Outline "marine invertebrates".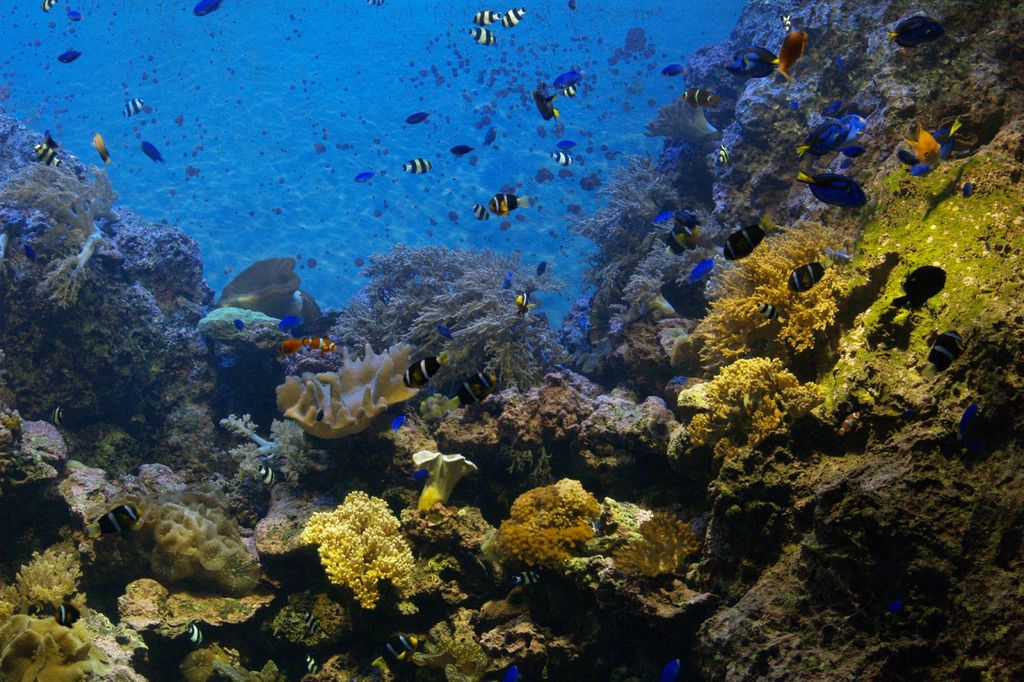
Outline: (x1=580, y1=128, x2=762, y2=334).
